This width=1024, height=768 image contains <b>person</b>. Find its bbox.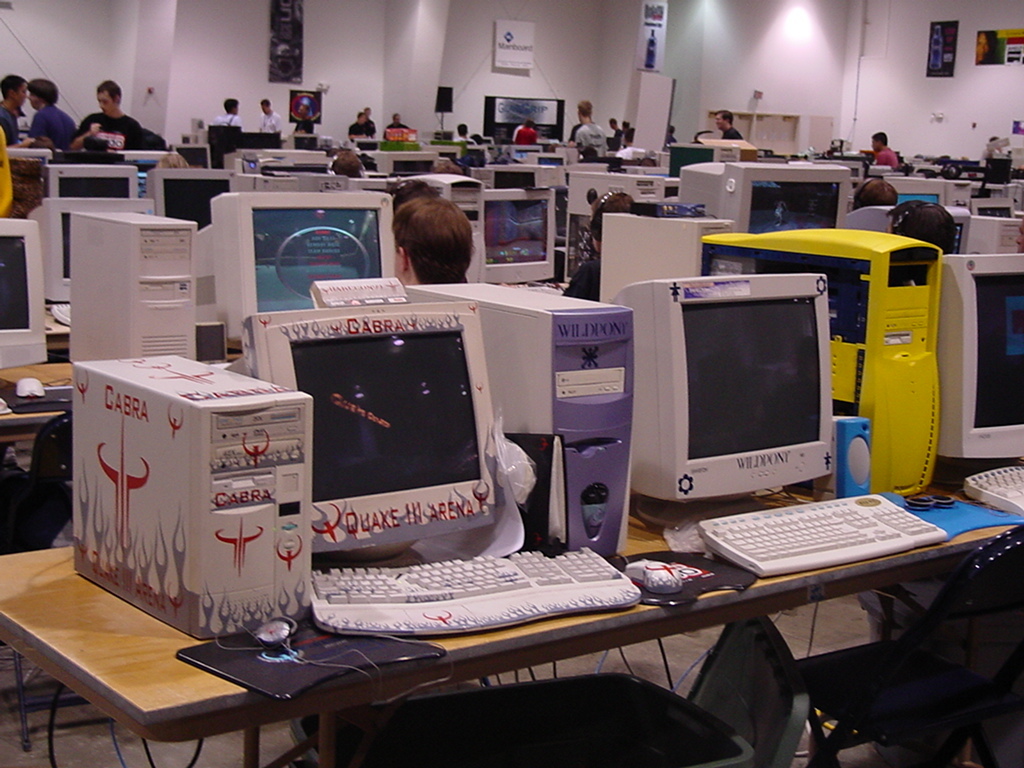
[x1=65, y1=74, x2=139, y2=174].
